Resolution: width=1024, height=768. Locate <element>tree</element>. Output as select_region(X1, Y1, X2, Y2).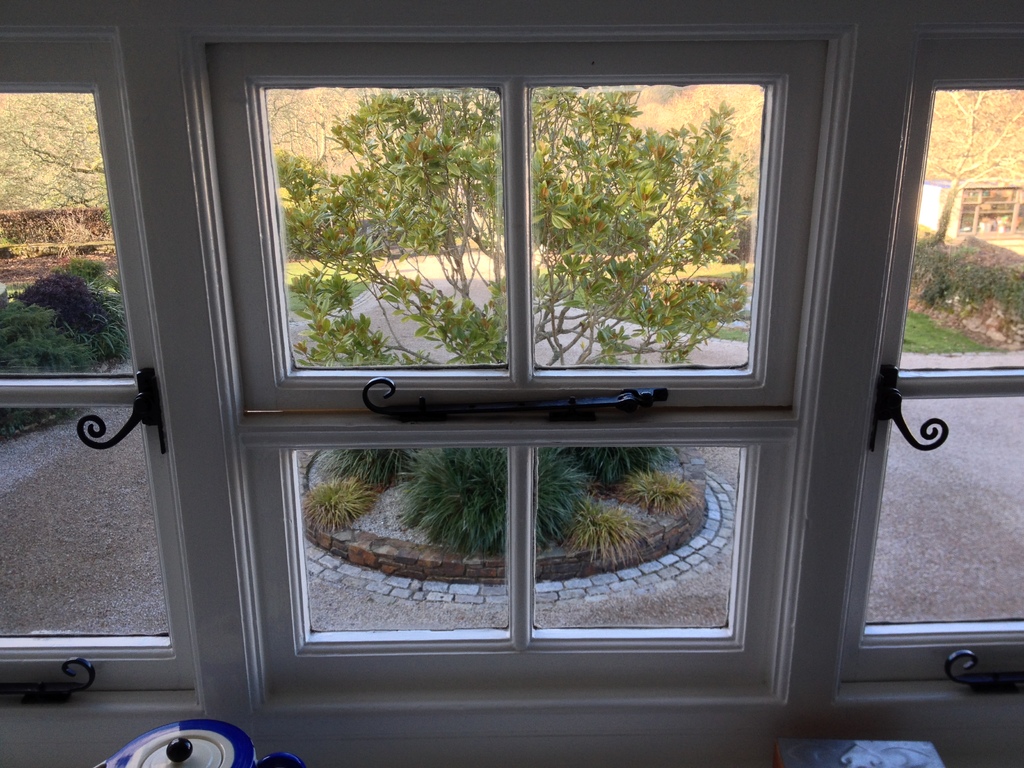
select_region(923, 88, 1023, 248).
